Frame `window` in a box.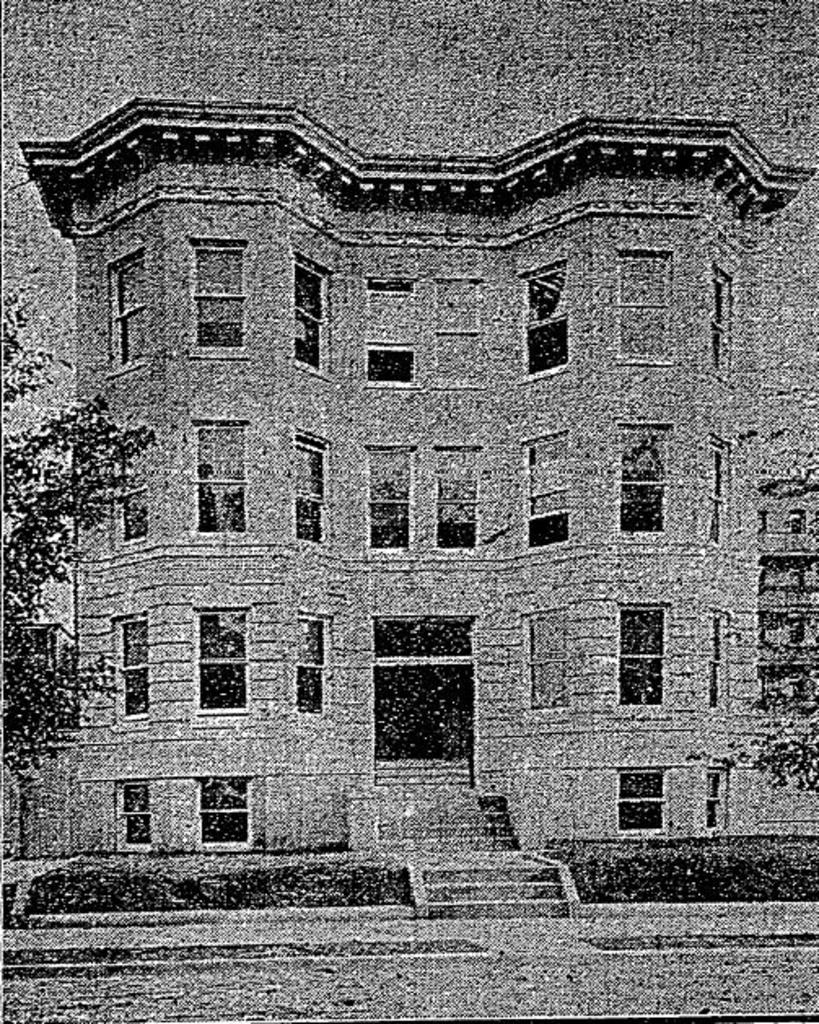
BBox(296, 609, 326, 710).
